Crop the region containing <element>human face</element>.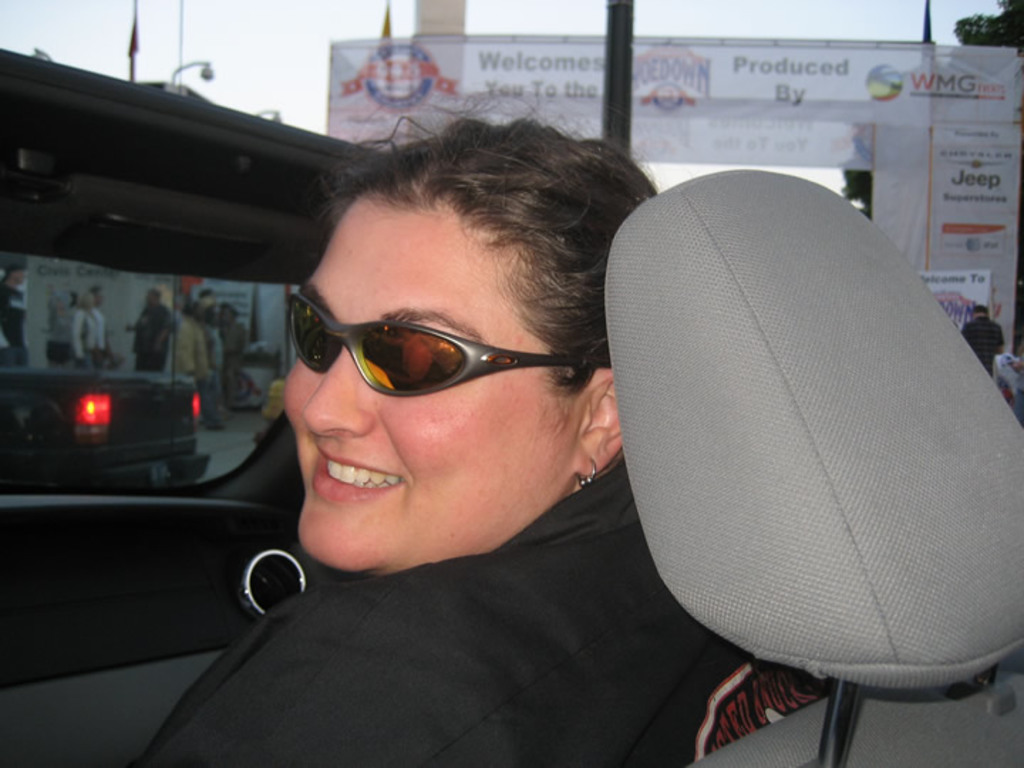
Crop region: {"x1": 284, "y1": 191, "x2": 576, "y2": 573}.
